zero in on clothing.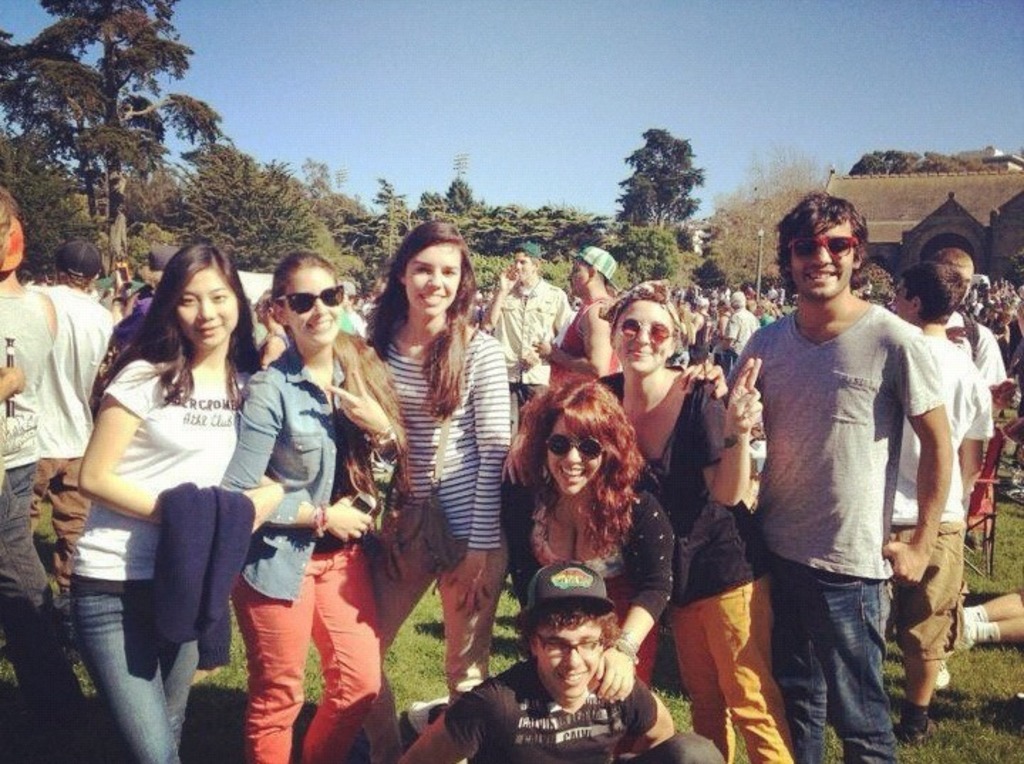
Zeroed in: bbox=[149, 482, 263, 676].
